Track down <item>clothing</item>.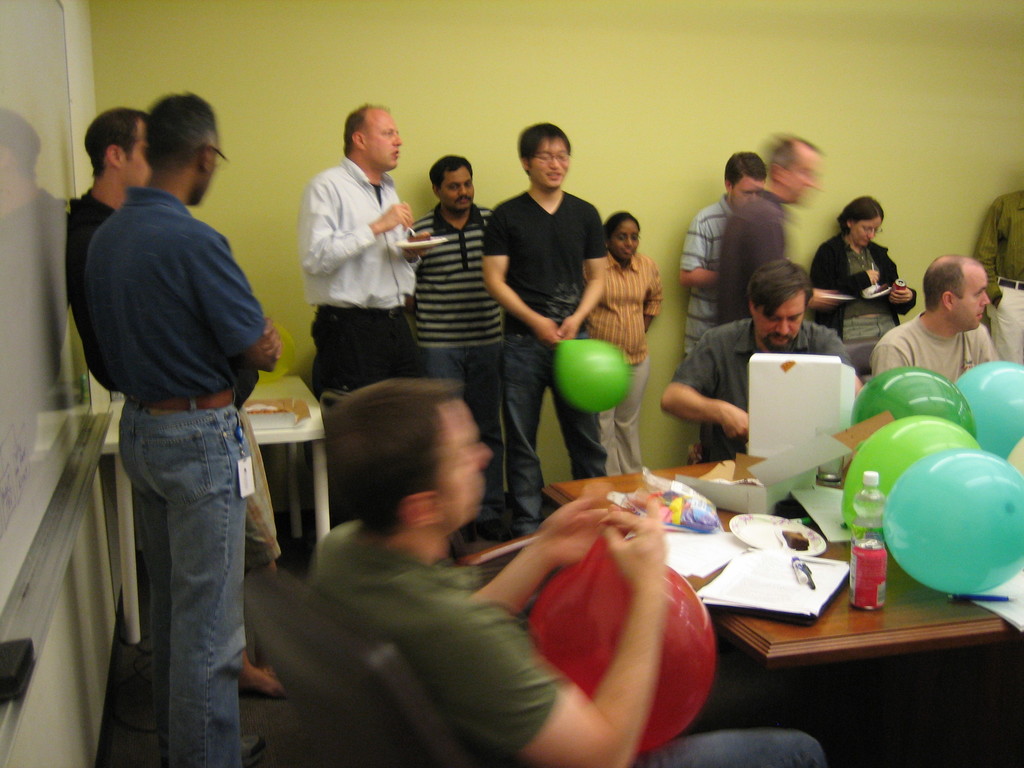
Tracked to bbox=(685, 321, 861, 446).
